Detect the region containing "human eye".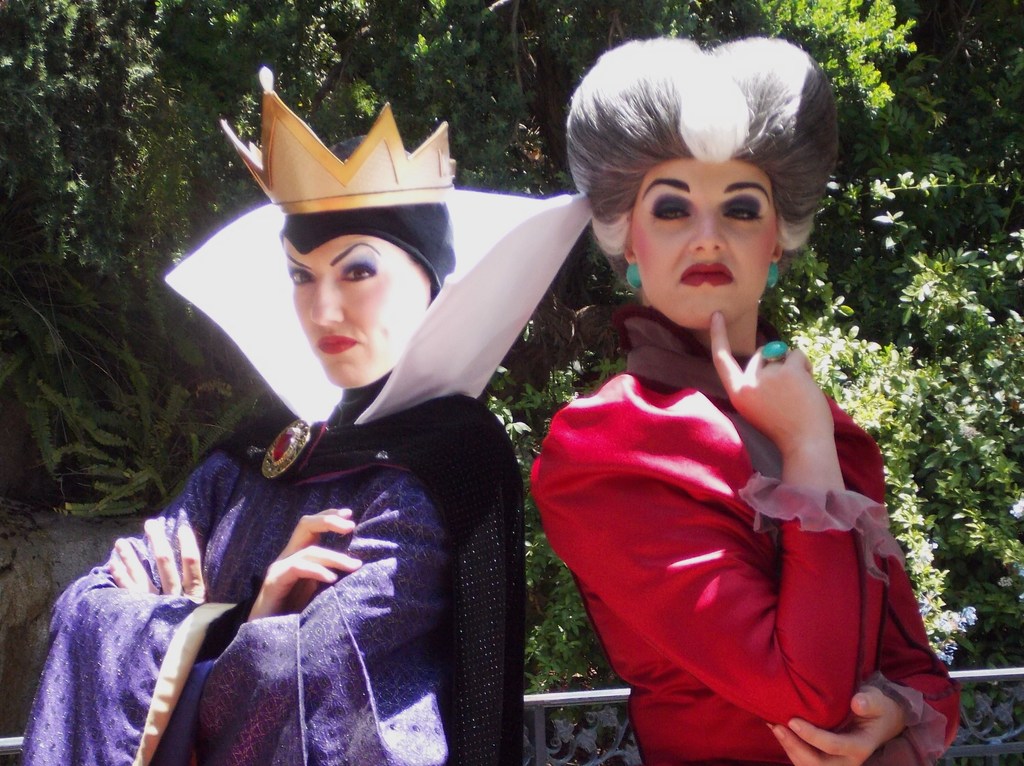
locate(725, 198, 764, 223).
